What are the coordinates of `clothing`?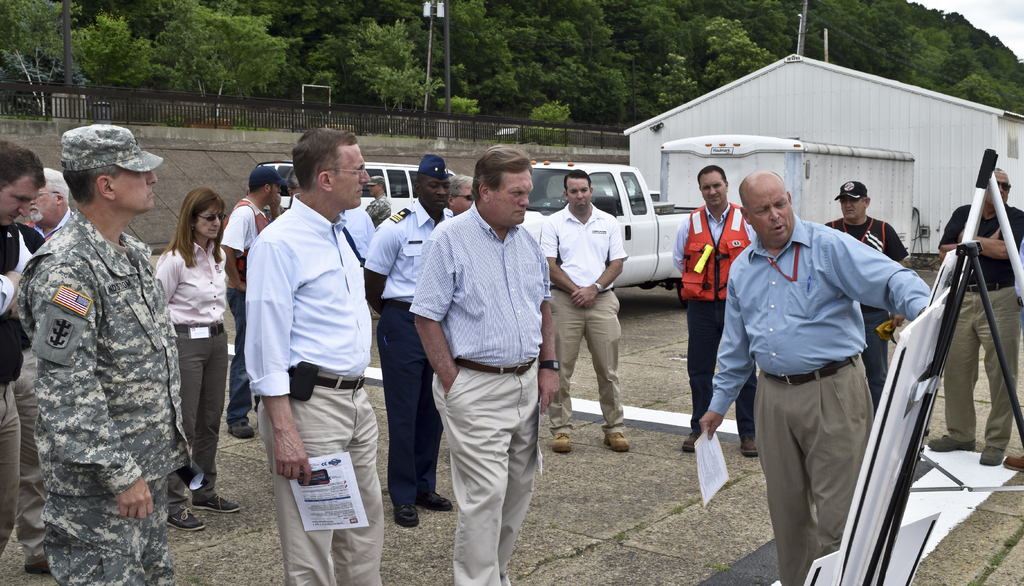
locate(15, 147, 180, 555).
